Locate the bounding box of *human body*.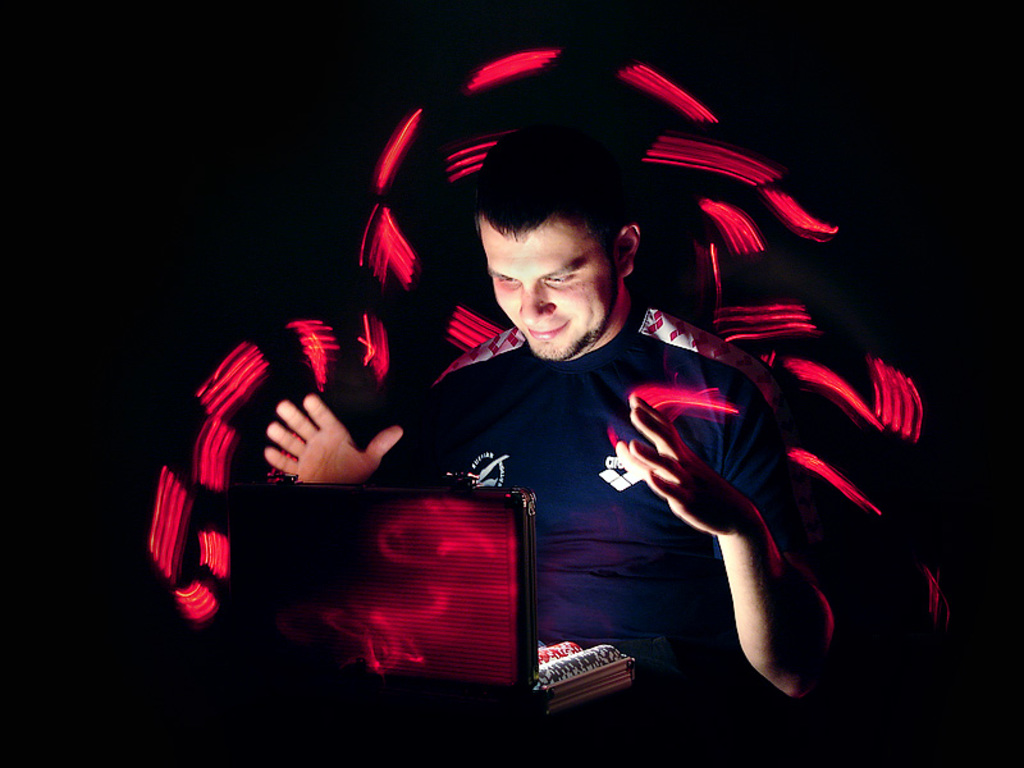
Bounding box: l=310, t=133, r=801, b=727.
